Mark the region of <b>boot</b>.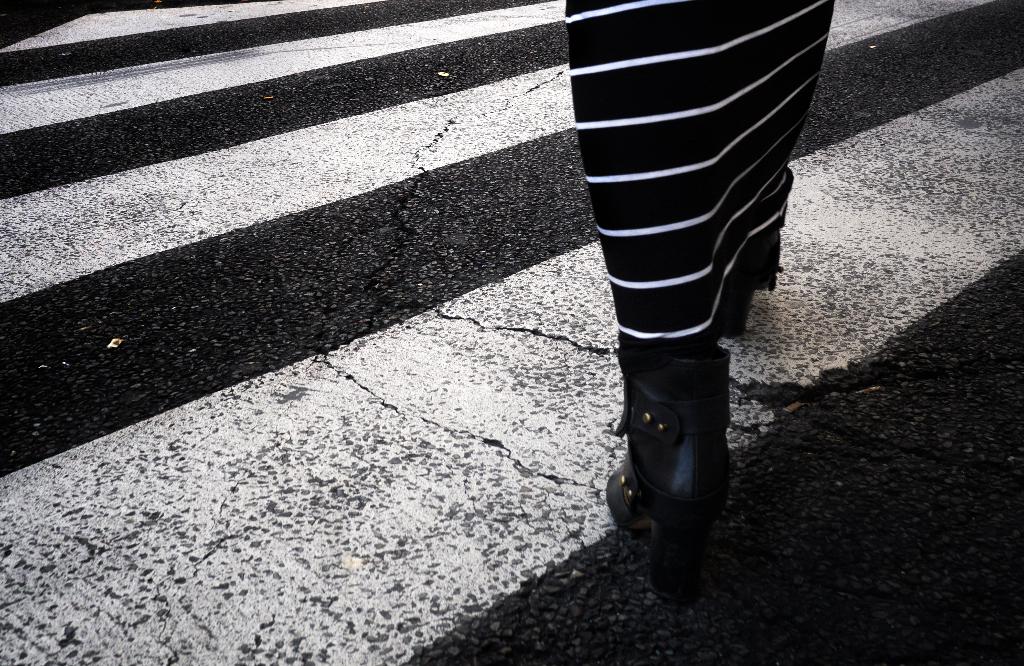
Region: rect(618, 329, 749, 589).
